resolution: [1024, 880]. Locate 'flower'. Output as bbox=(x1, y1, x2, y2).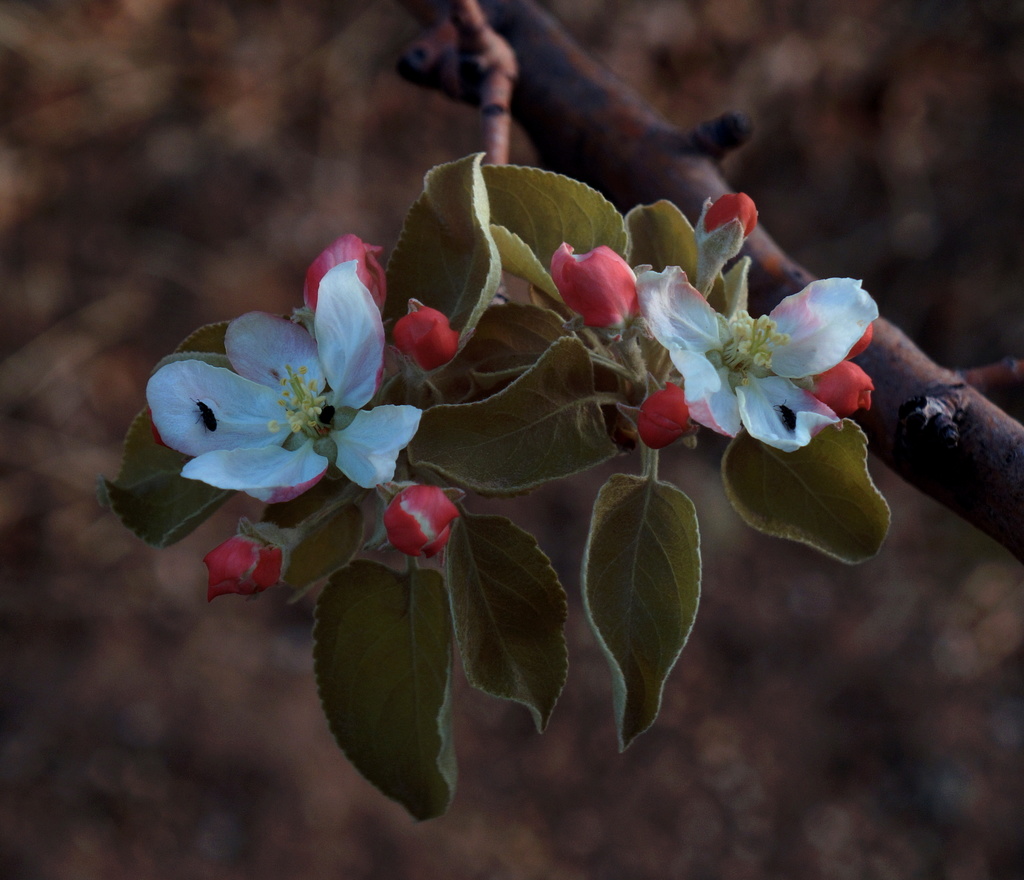
bbox=(145, 258, 426, 500).
